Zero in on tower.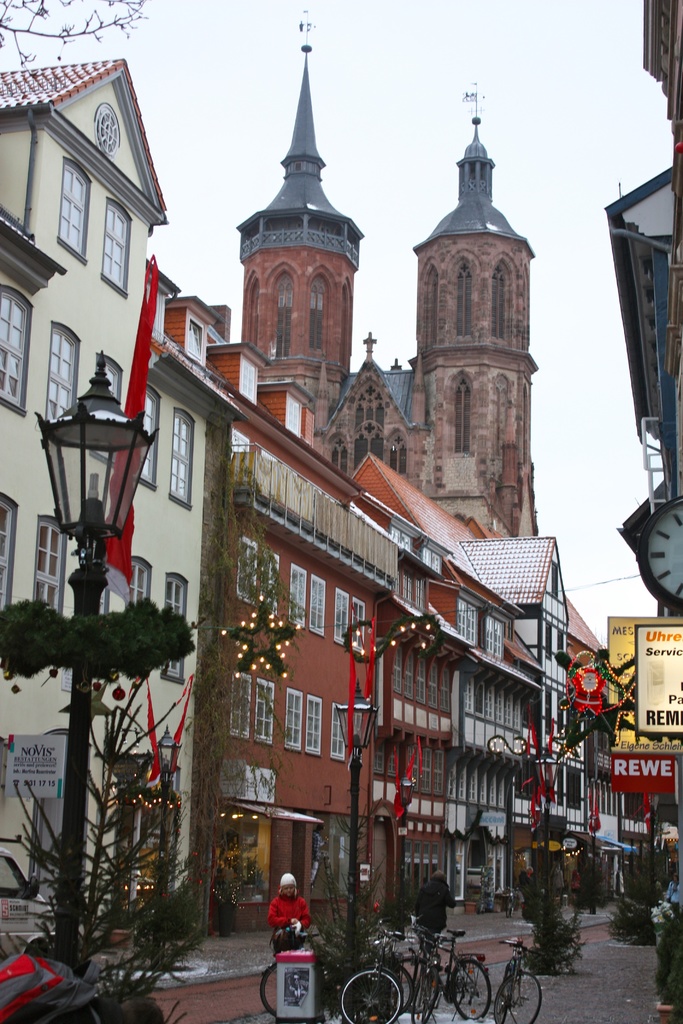
Zeroed in: <region>318, 330, 418, 477</region>.
